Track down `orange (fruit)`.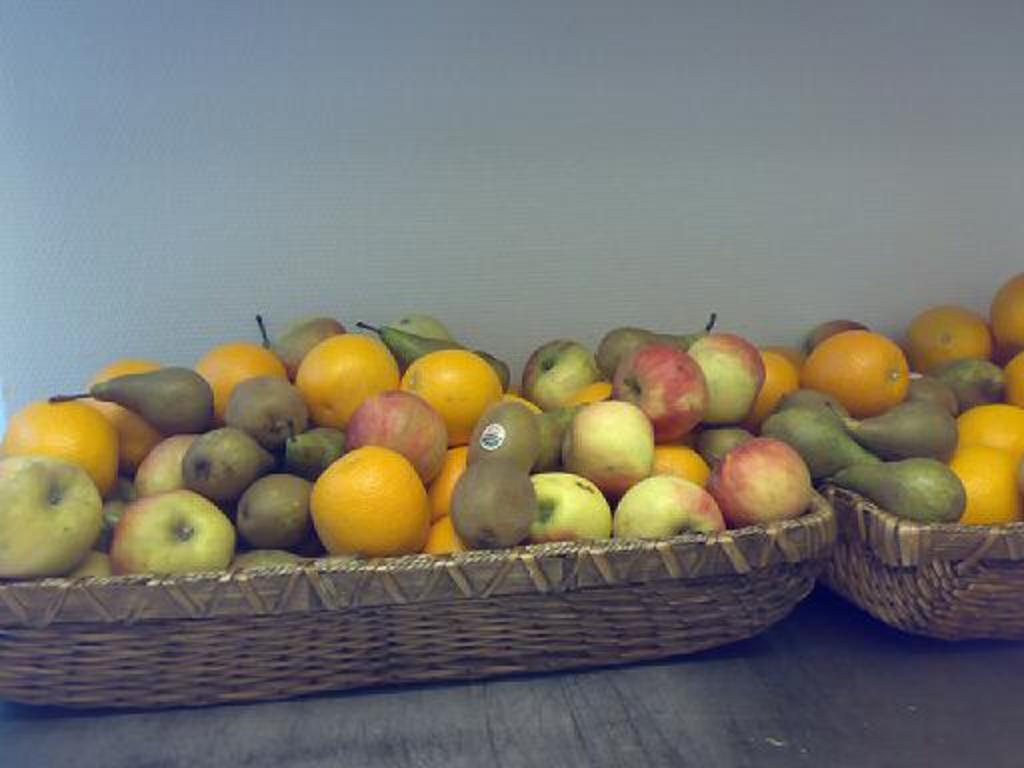
Tracked to crop(1000, 340, 1022, 412).
